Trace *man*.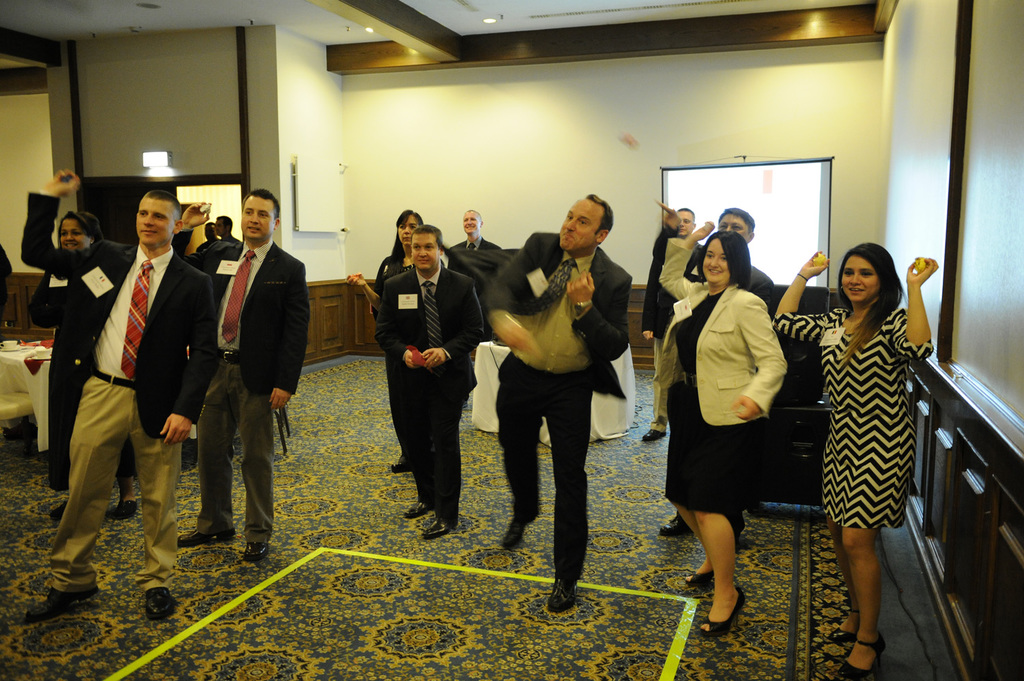
Traced to <region>642, 207, 701, 443</region>.
